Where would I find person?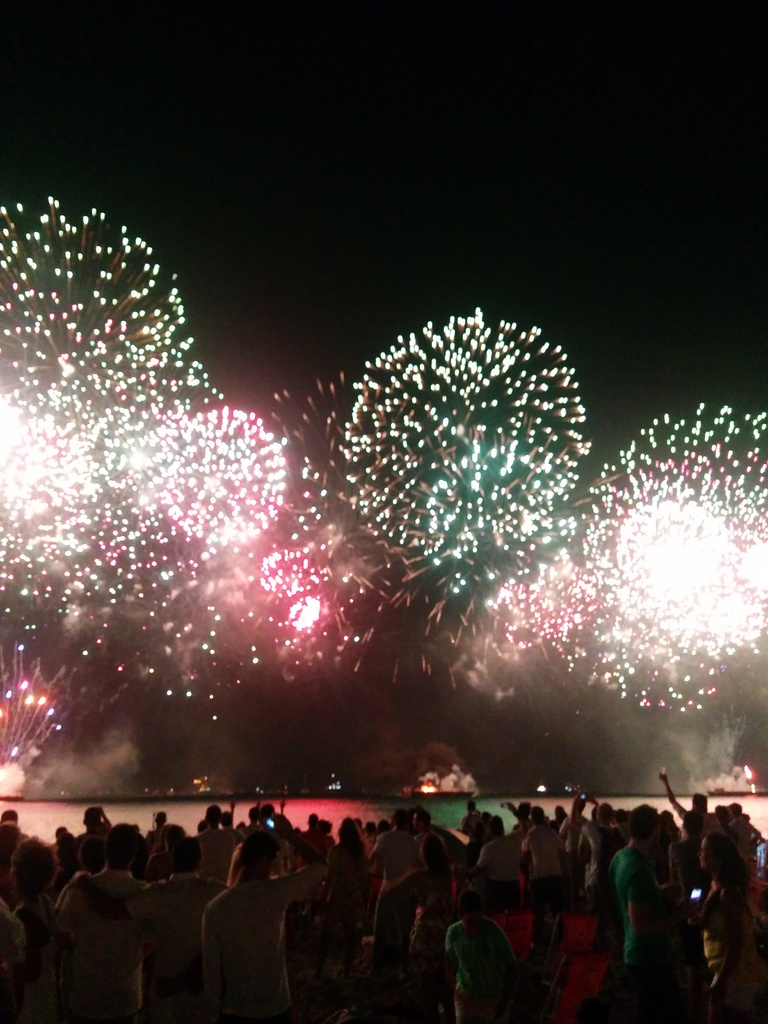
At [662, 771, 719, 840].
